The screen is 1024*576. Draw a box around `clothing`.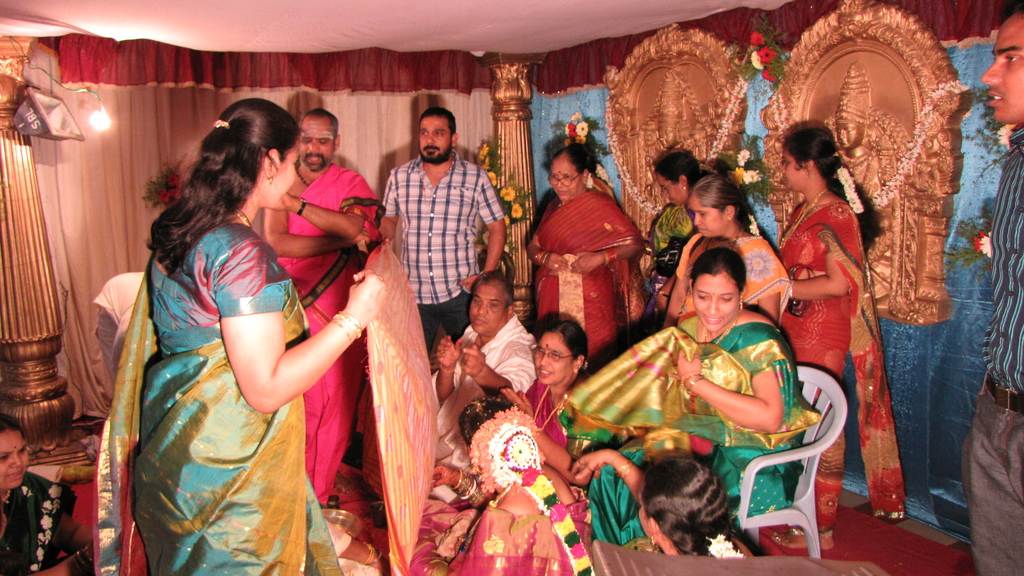
<box>383,149,504,308</box>.
